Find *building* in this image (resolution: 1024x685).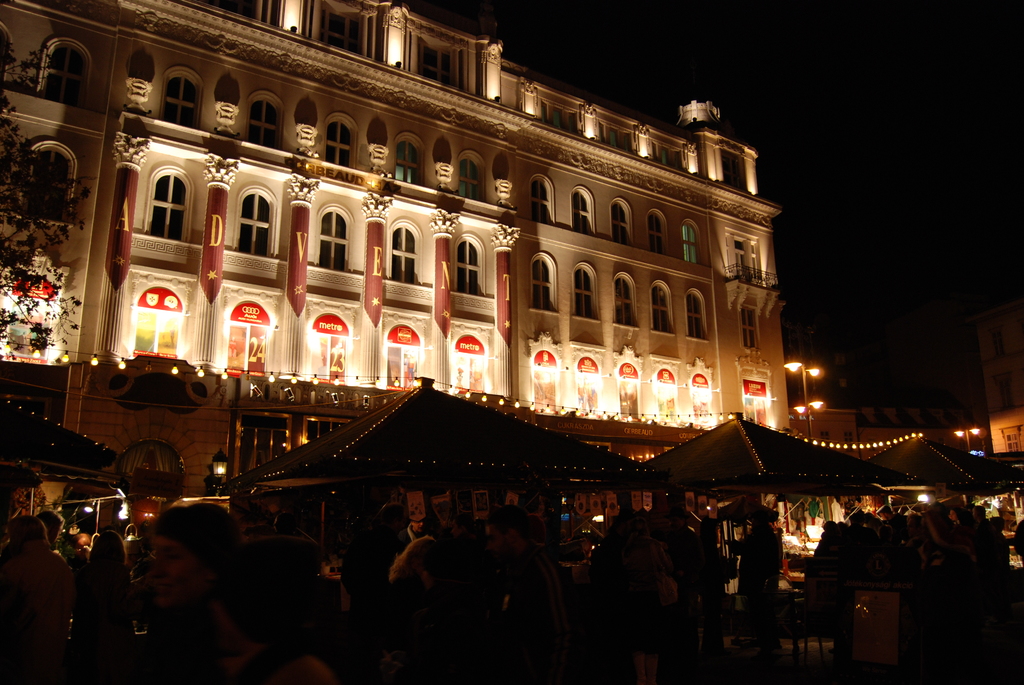
x1=968 y1=306 x2=1023 y2=535.
